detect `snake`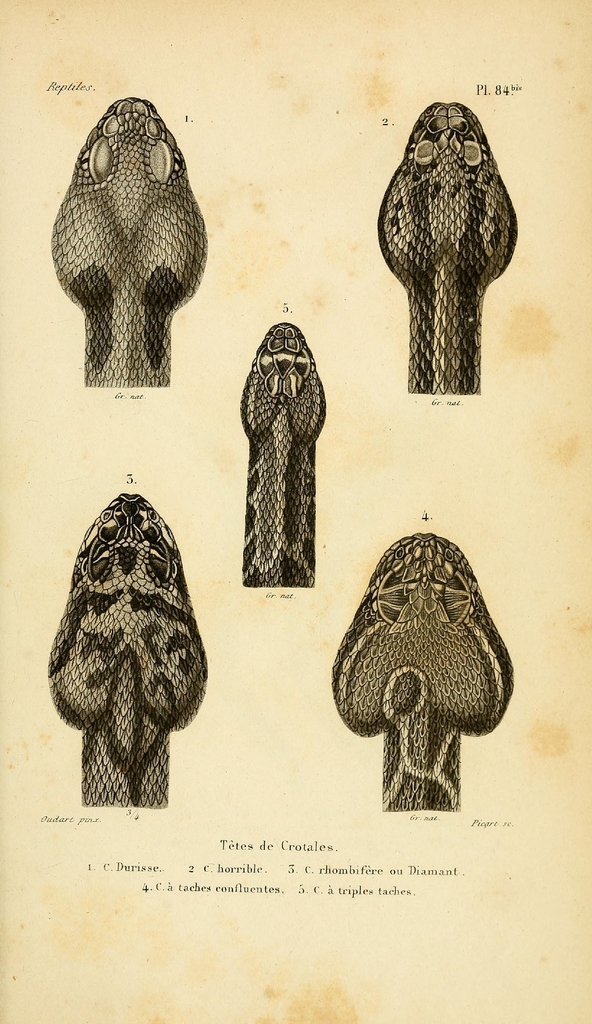
x1=54 y1=92 x2=205 y2=381
